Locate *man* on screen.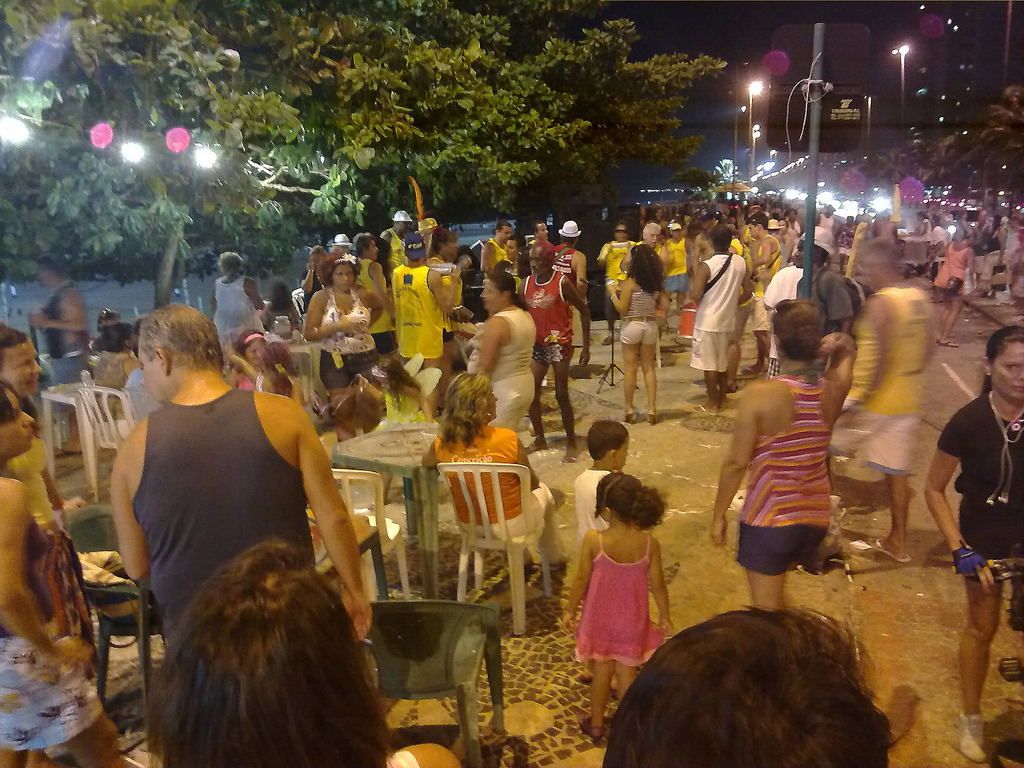
On screen at [x1=826, y1=232, x2=932, y2=569].
